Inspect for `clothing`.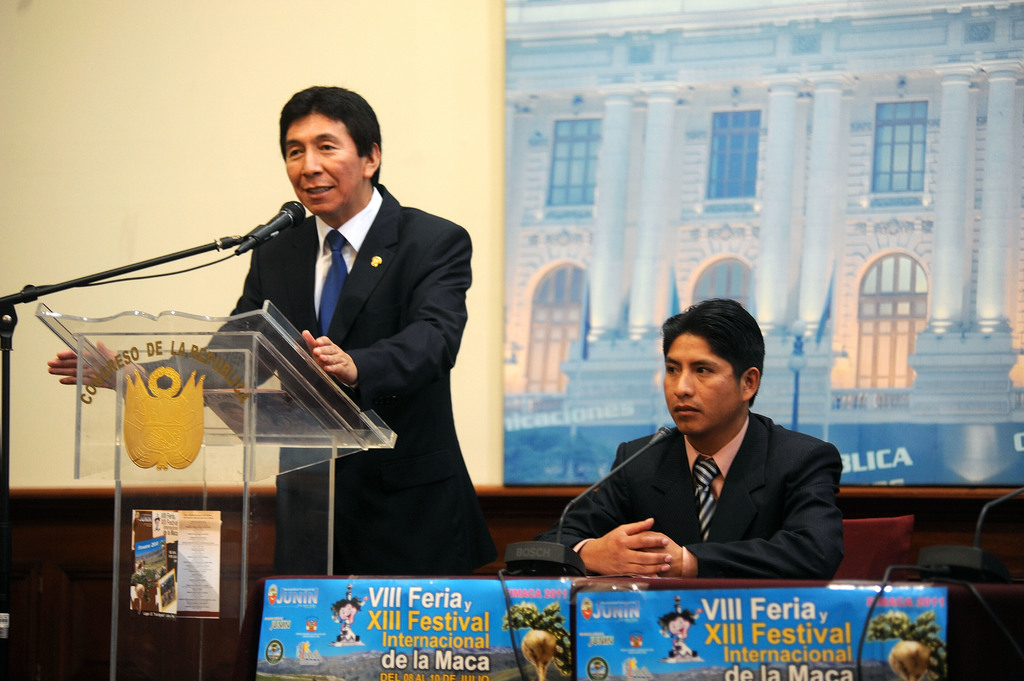
Inspection: 547,401,854,582.
